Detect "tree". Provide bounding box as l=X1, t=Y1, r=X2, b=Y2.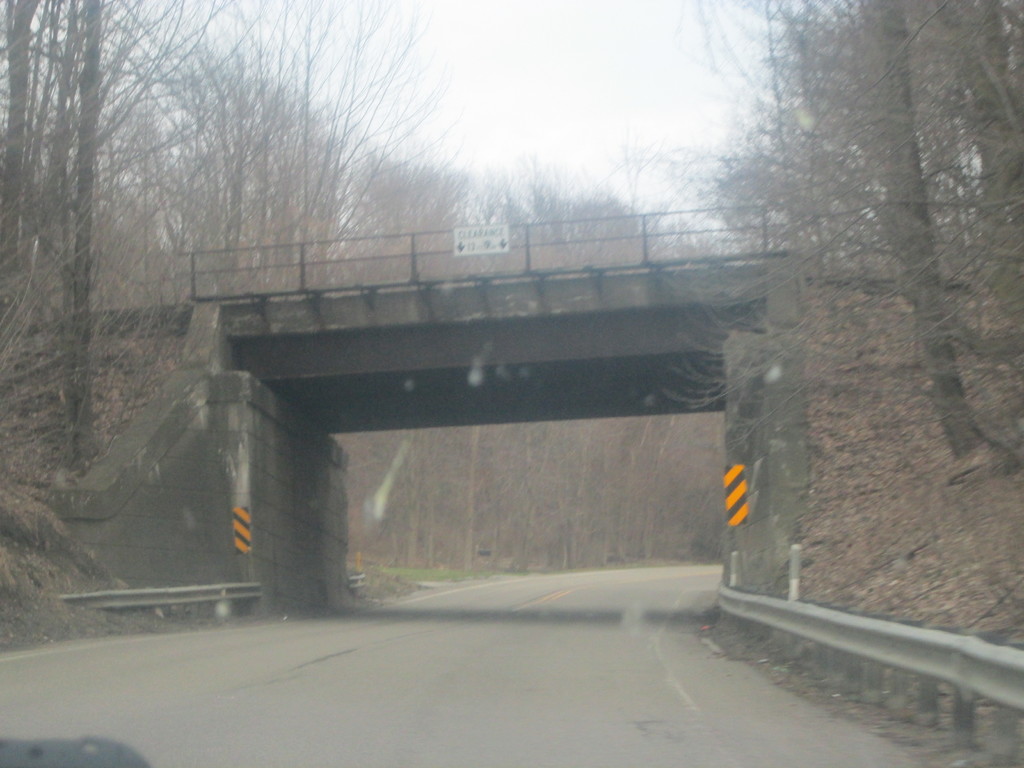
l=0, t=0, r=469, b=475.
